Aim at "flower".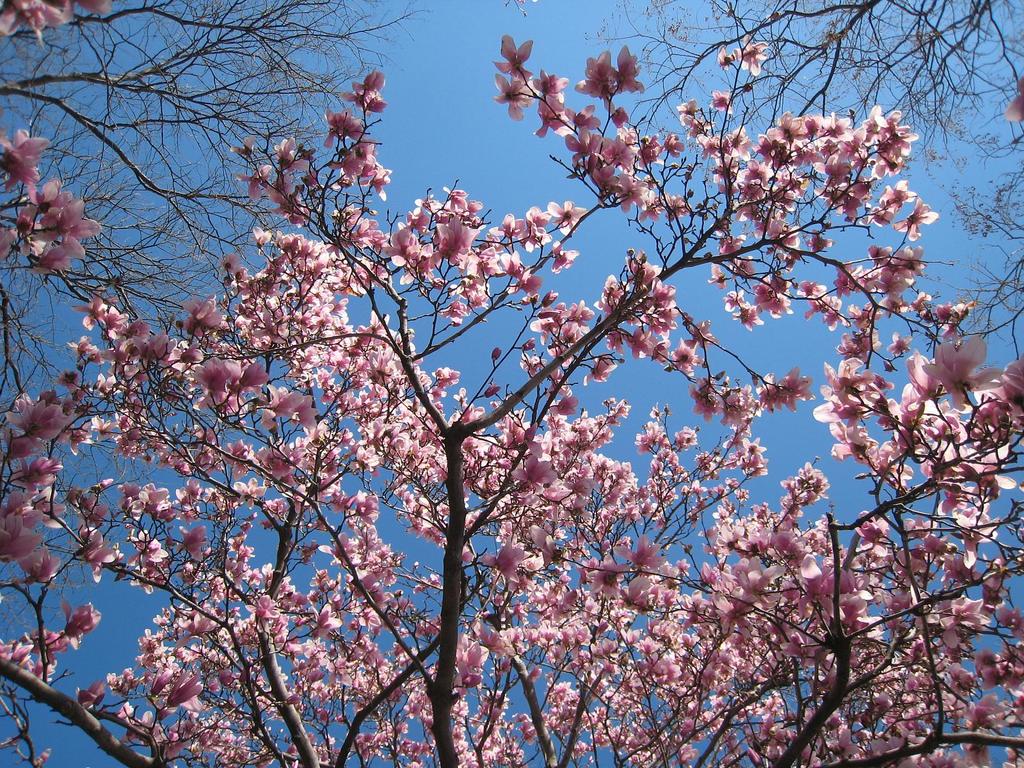
Aimed at bbox=(0, 0, 115, 43).
